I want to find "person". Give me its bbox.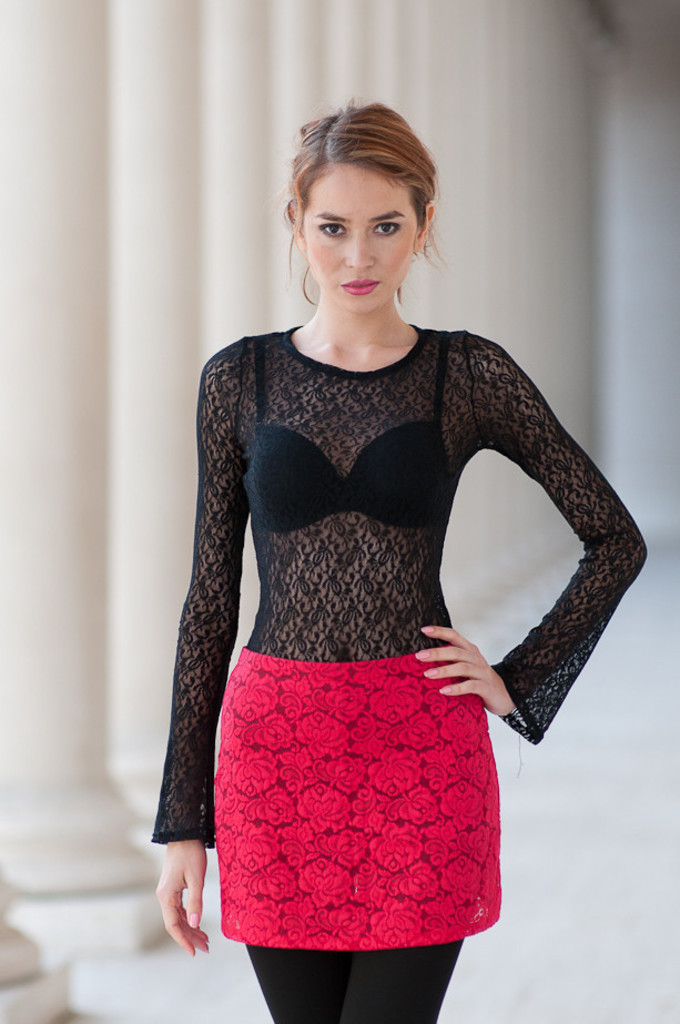
select_region(129, 88, 647, 998).
